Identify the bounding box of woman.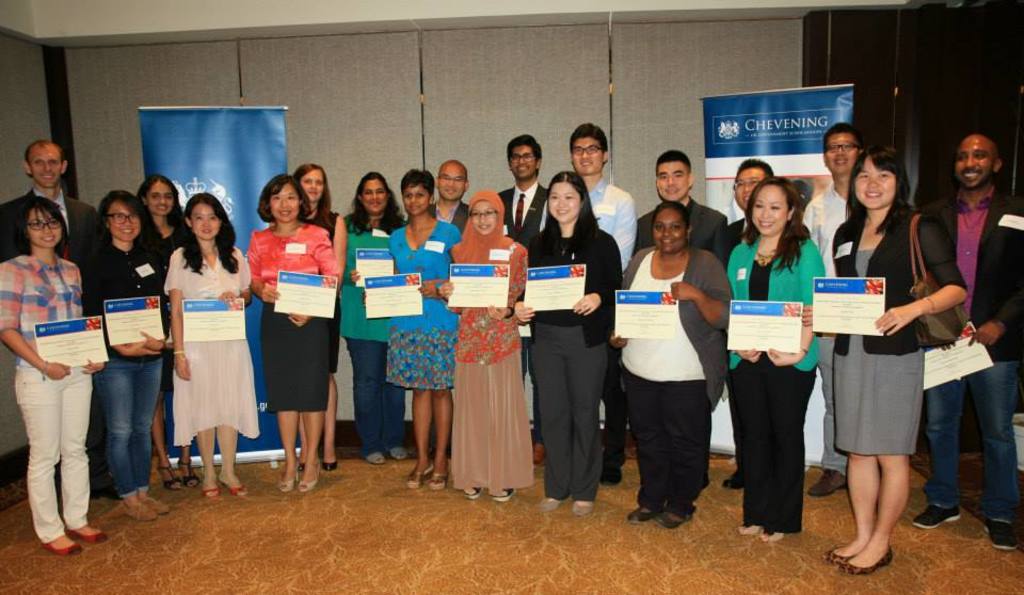
pyautogui.locateOnScreen(80, 186, 176, 516).
